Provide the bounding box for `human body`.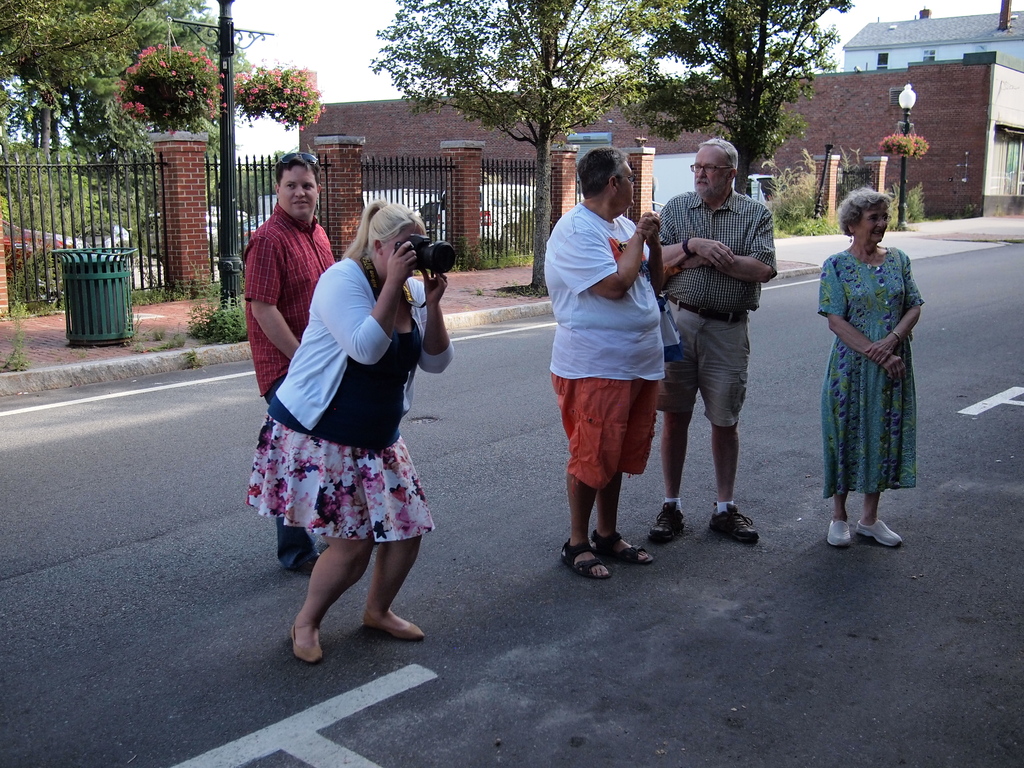
Rect(825, 184, 928, 551).
